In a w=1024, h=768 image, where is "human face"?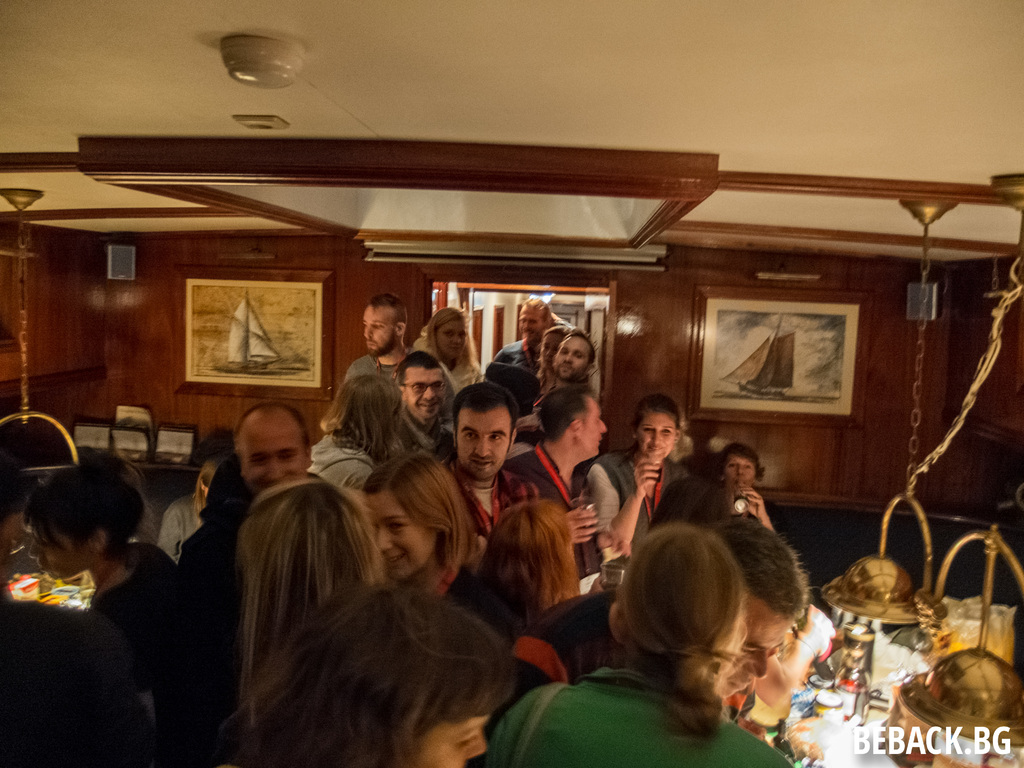
x1=0, y1=507, x2=38, y2=559.
